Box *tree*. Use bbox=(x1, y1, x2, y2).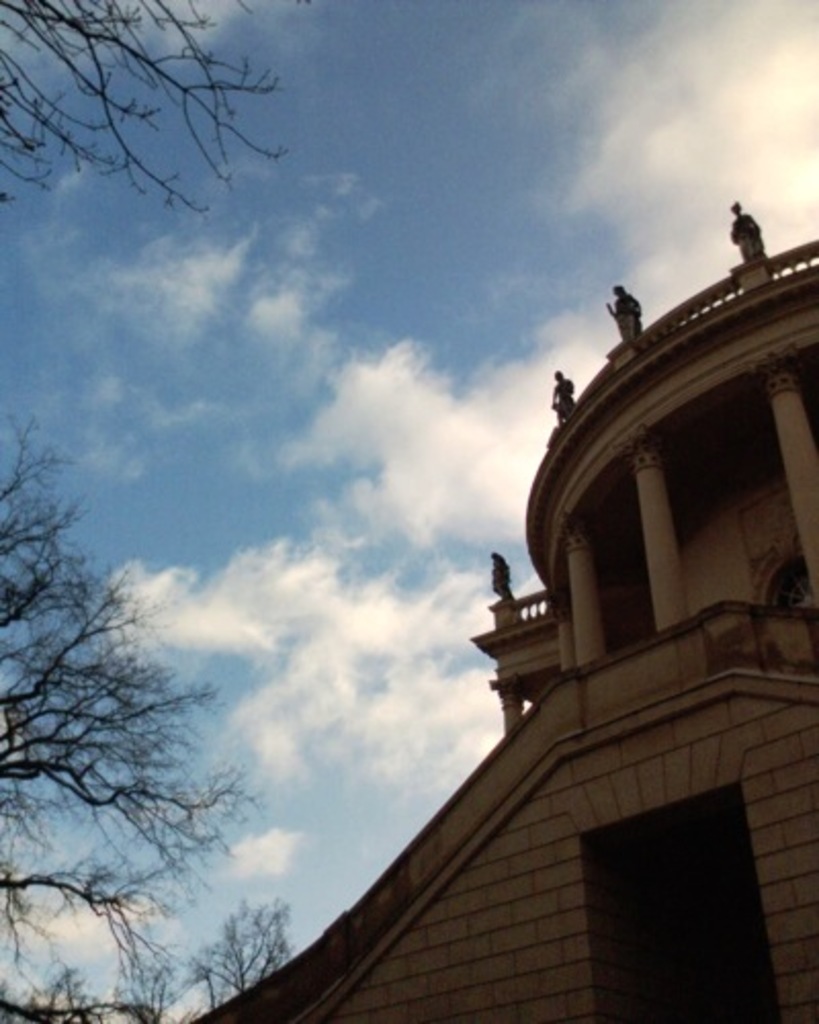
bbox=(0, 0, 297, 207).
